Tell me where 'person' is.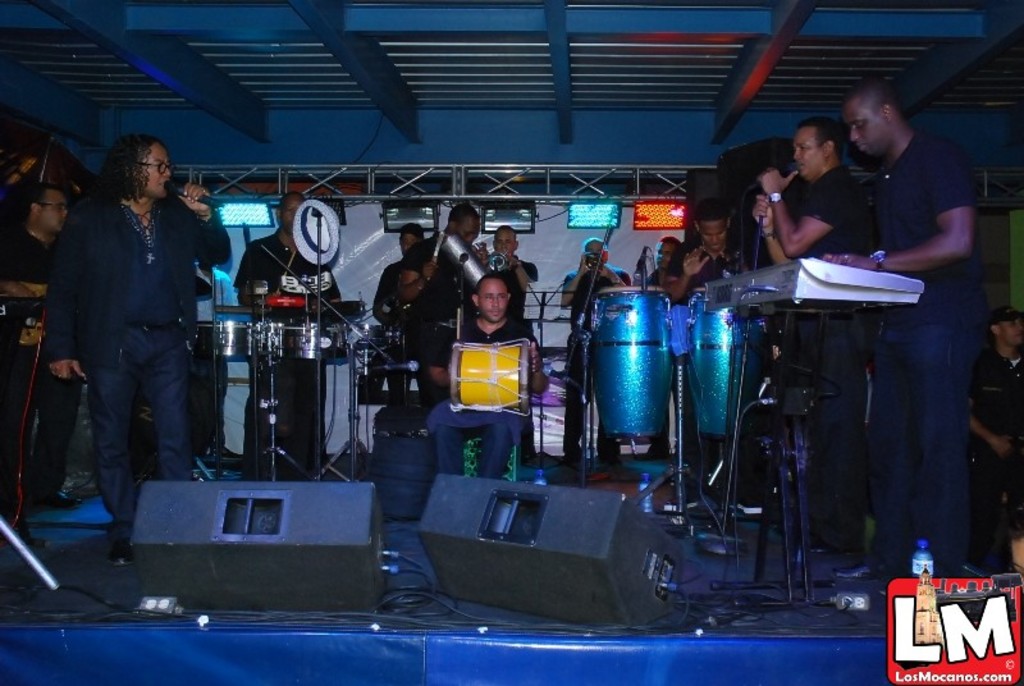
'person' is at <region>396, 202, 481, 398</region>.
